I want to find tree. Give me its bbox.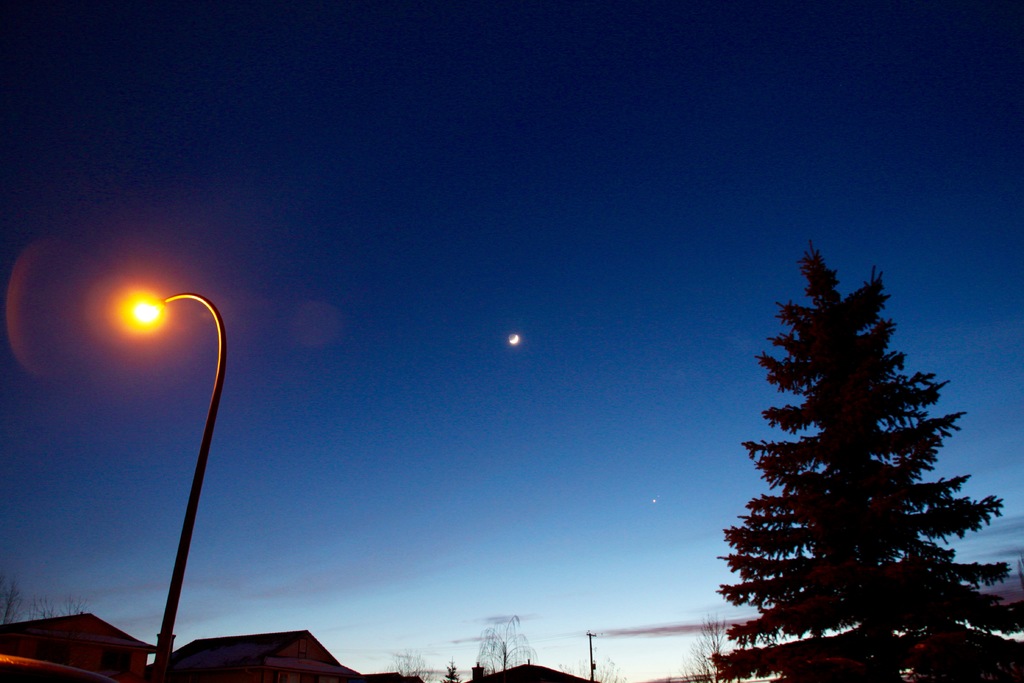
[x1=577, y1=648, x2=630, y2=682].
